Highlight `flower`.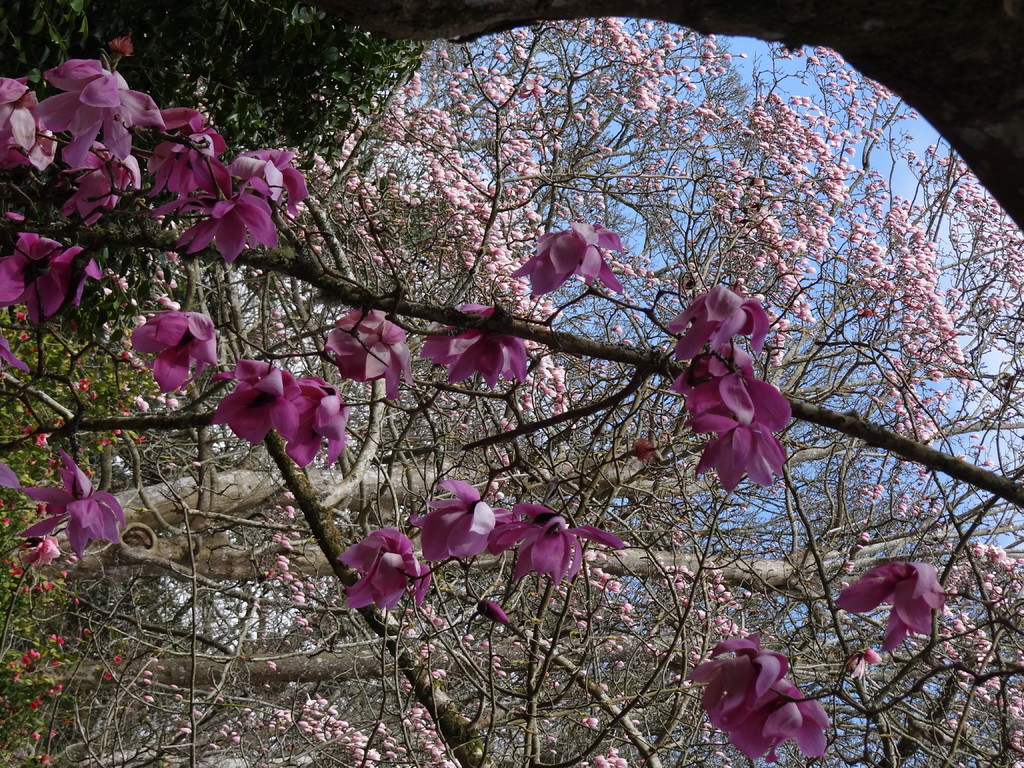
Highlighted region: box=[686, 374, 796, 492].
